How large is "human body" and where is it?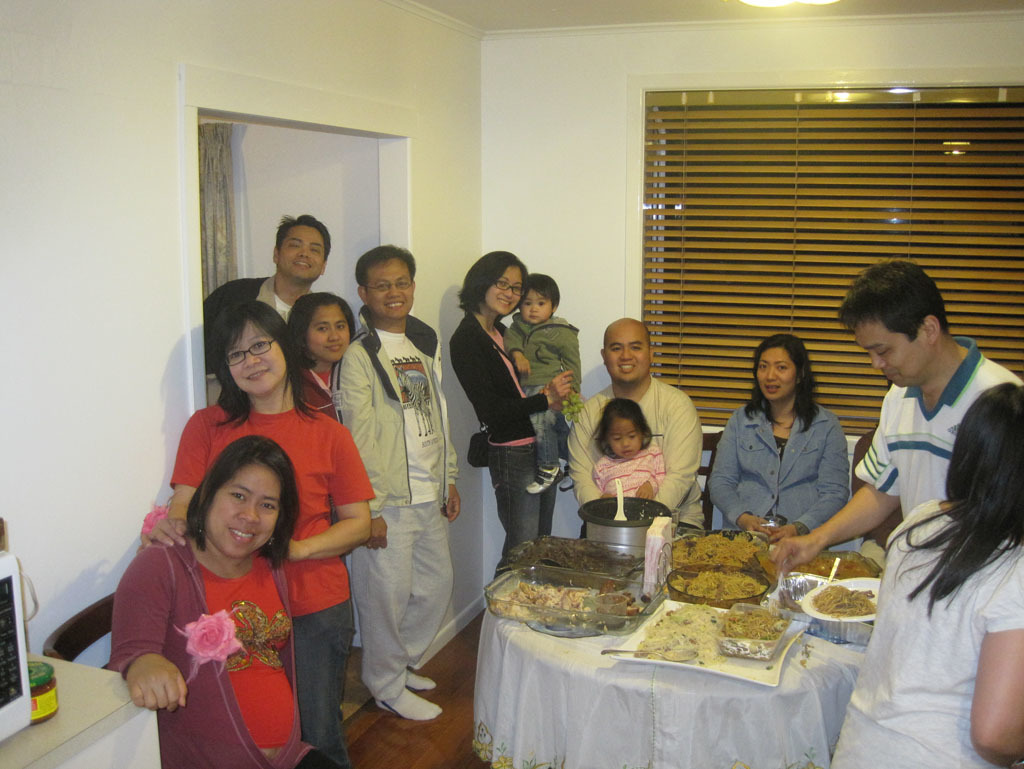
Bounding box: Rect(590, 452, 672, 496).
